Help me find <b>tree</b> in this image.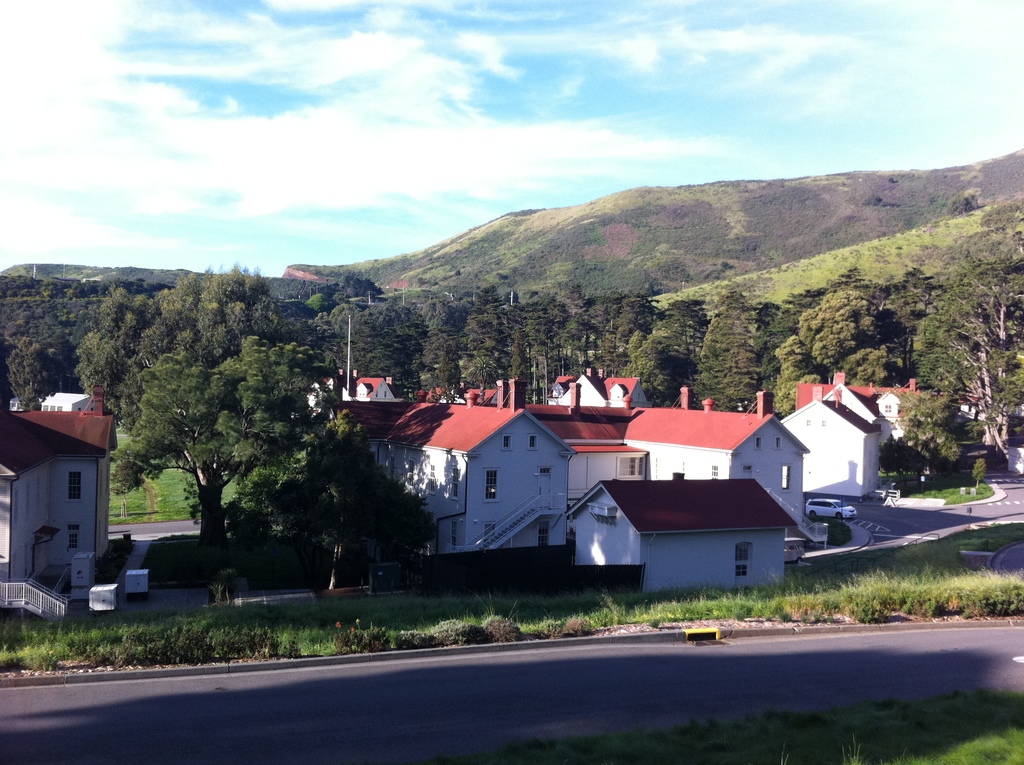
Found it: box(77, 271, 330, 581).
